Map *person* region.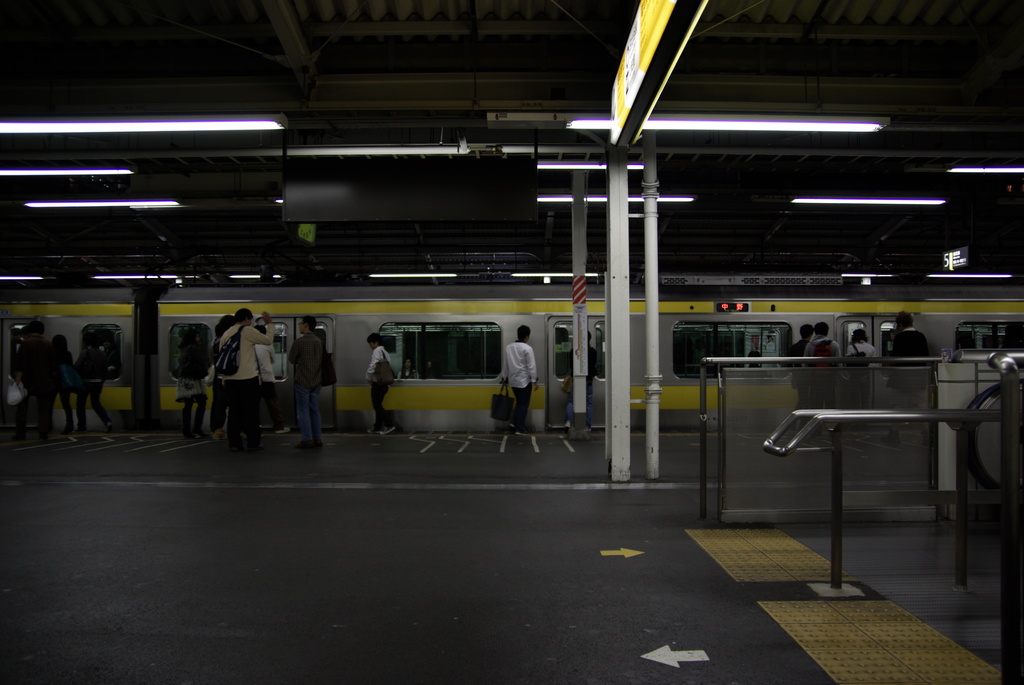
Mapped to l=557, t=327, r=599, b=414.
